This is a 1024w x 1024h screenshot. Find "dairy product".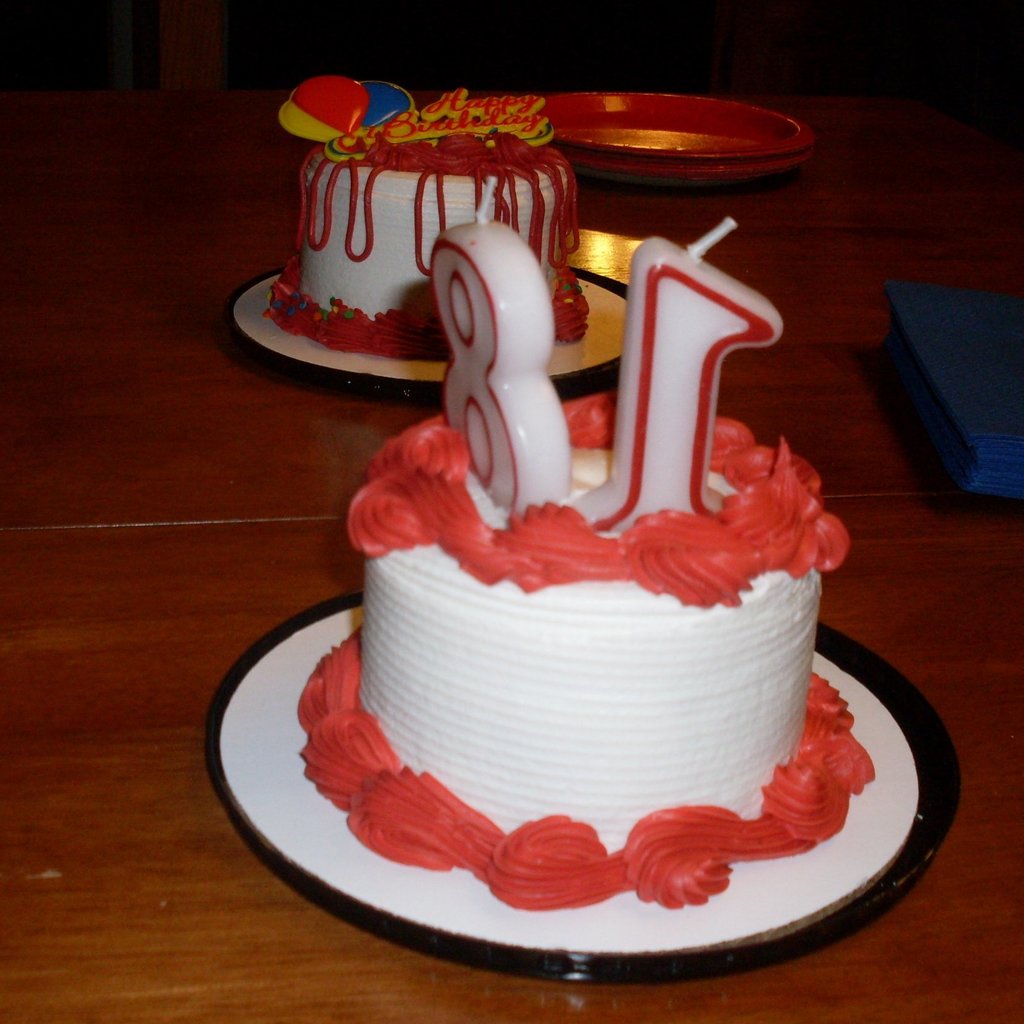
Bounding box: <bbox>291, 223, 865, 932</bbox>.
